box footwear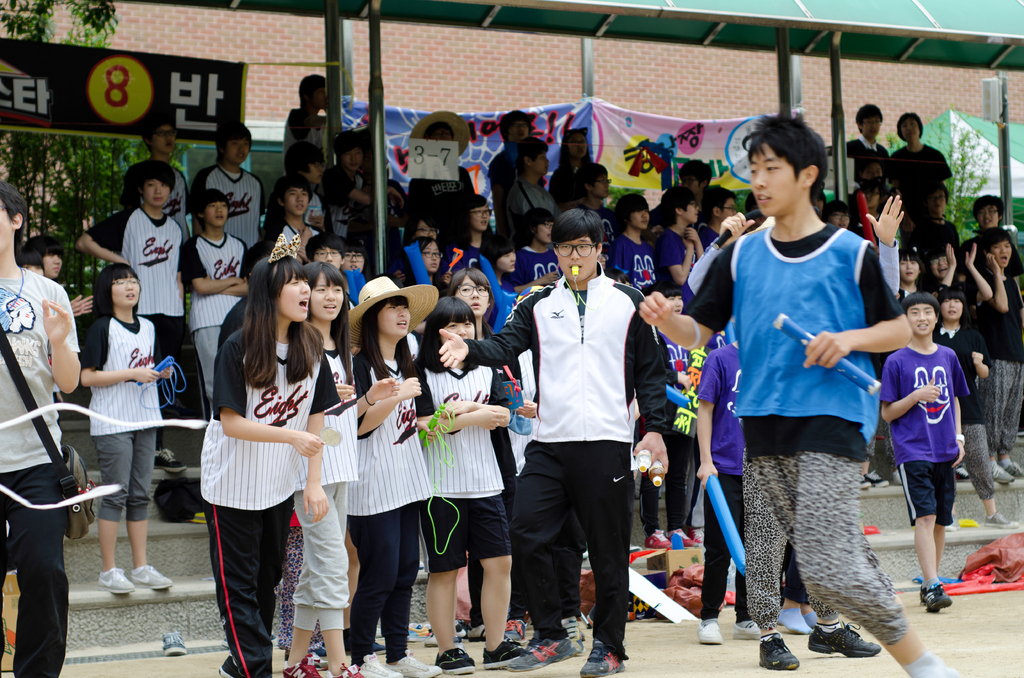
(96, 566, 136, 593)
